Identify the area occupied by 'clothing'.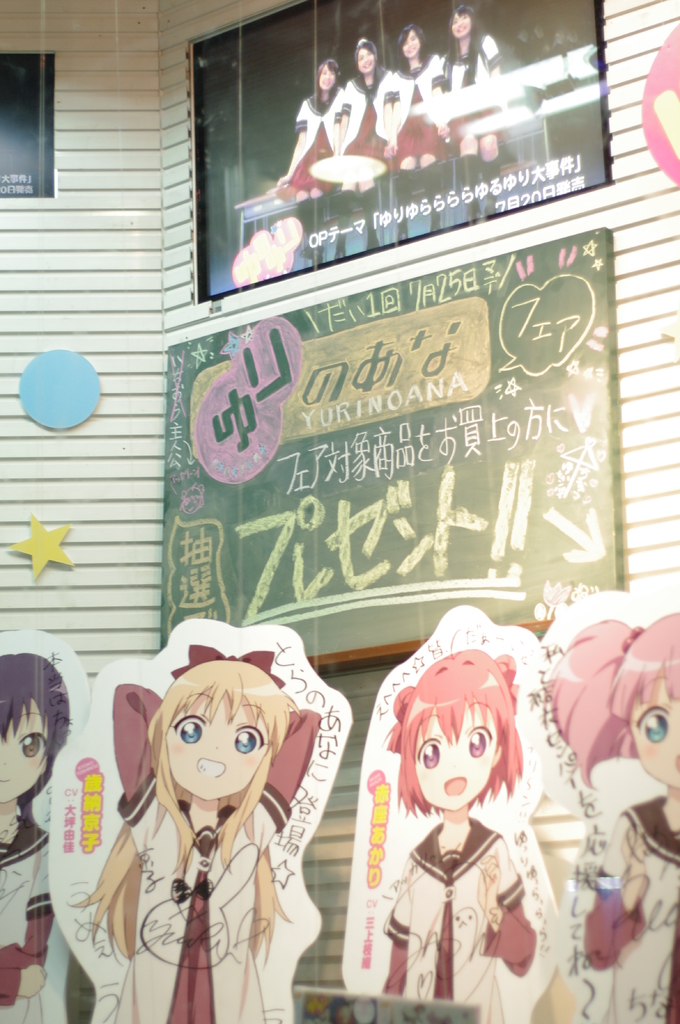
Area: 347 65 392 156.
